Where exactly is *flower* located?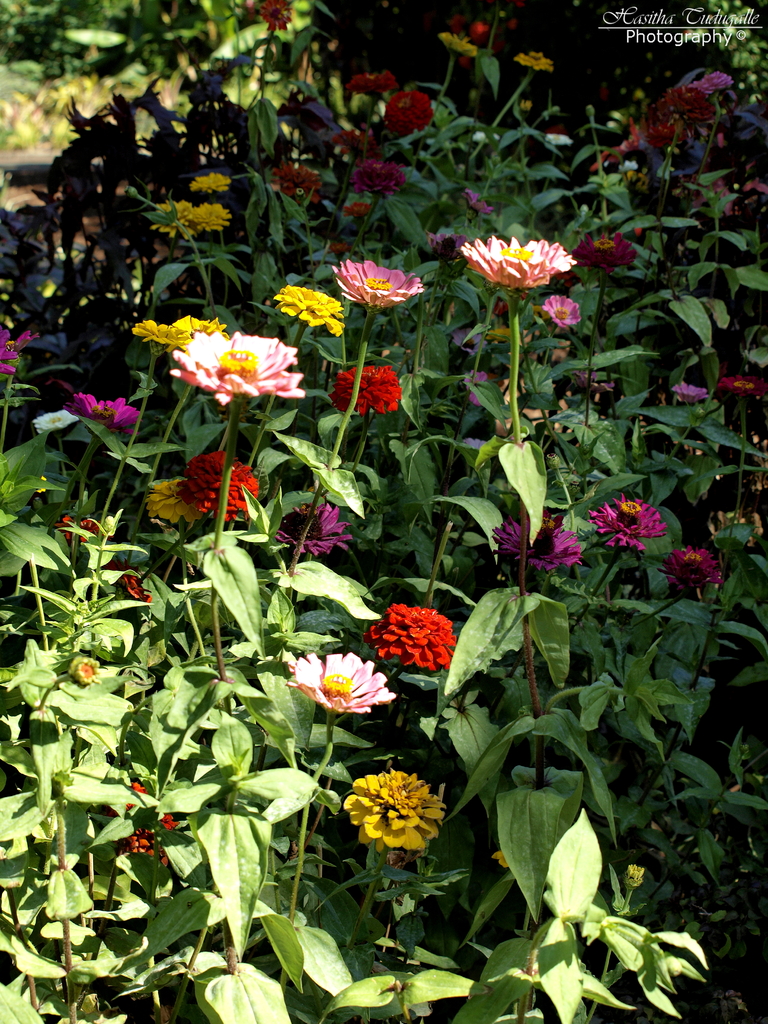
Its bounding box is Rect(453, 230, 572, 283).
